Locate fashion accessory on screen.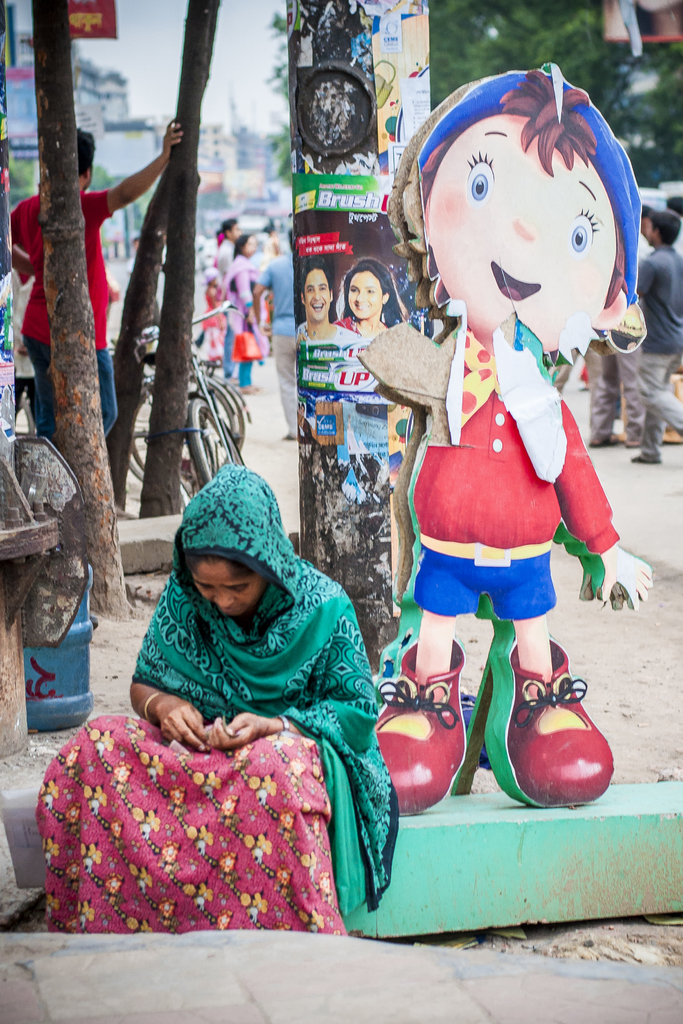
On screen at bbox(273, 708, 294, 727).
